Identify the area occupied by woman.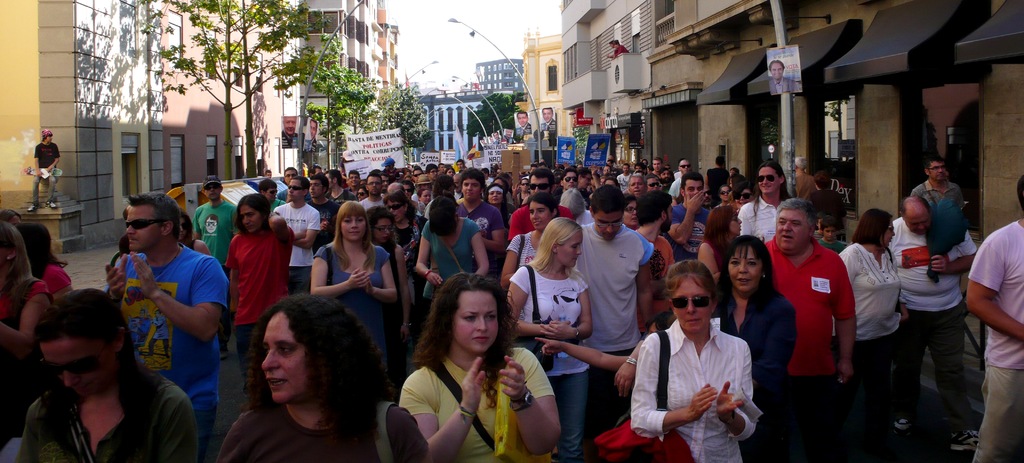
Area: locate(0, 208, 22, 228).
